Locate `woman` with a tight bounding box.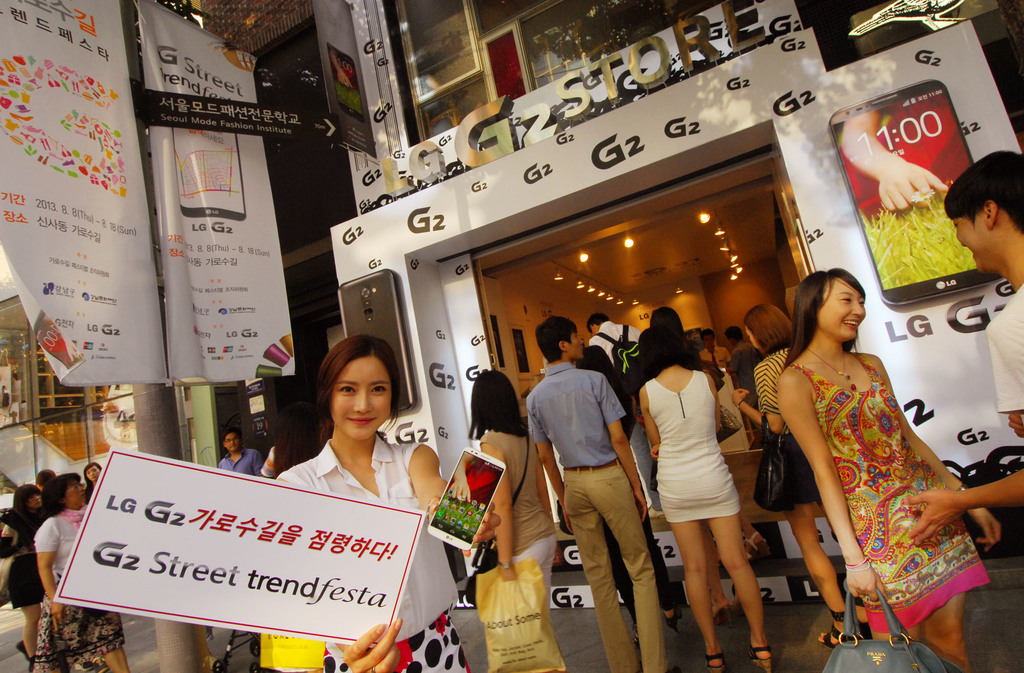
(31, 472, 134, 672).
